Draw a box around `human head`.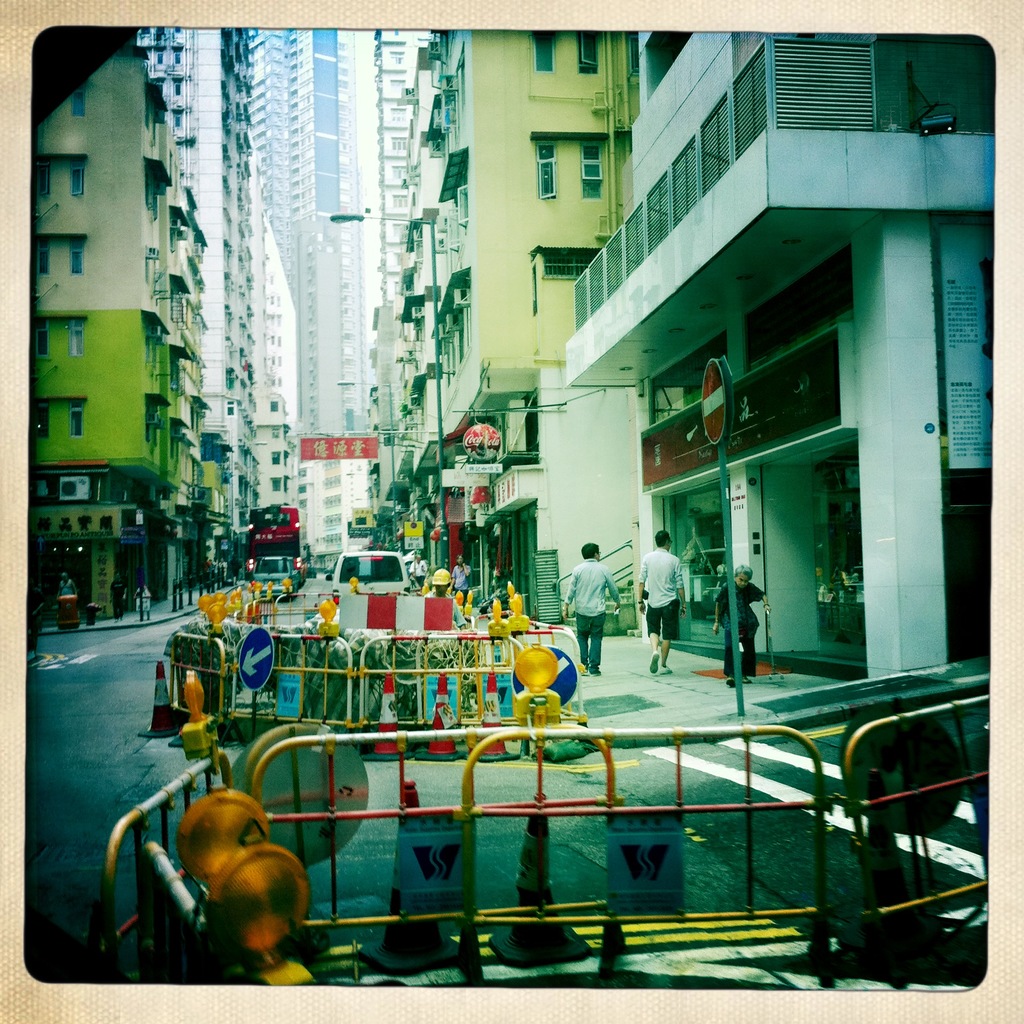
[734,563,757,593].
